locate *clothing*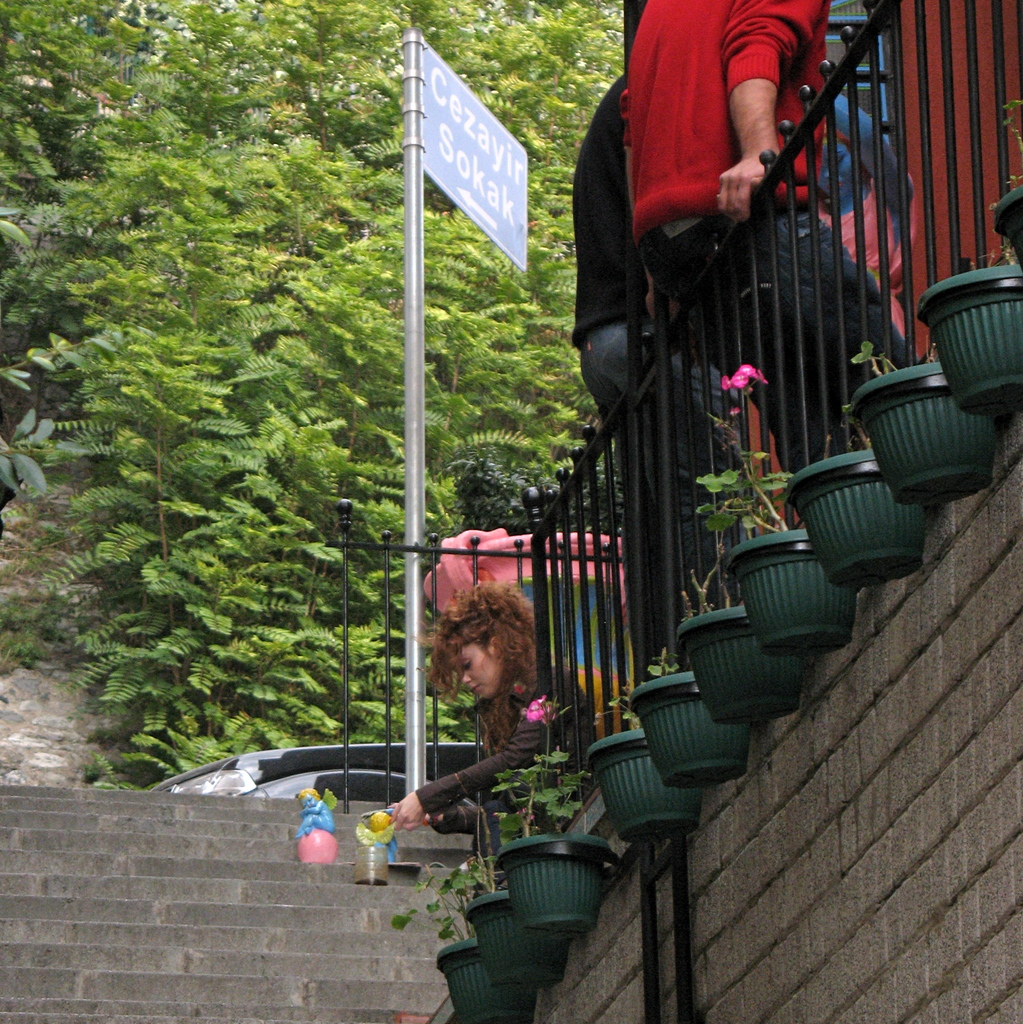
[left=413, top=659, right=618, bottom=814]
